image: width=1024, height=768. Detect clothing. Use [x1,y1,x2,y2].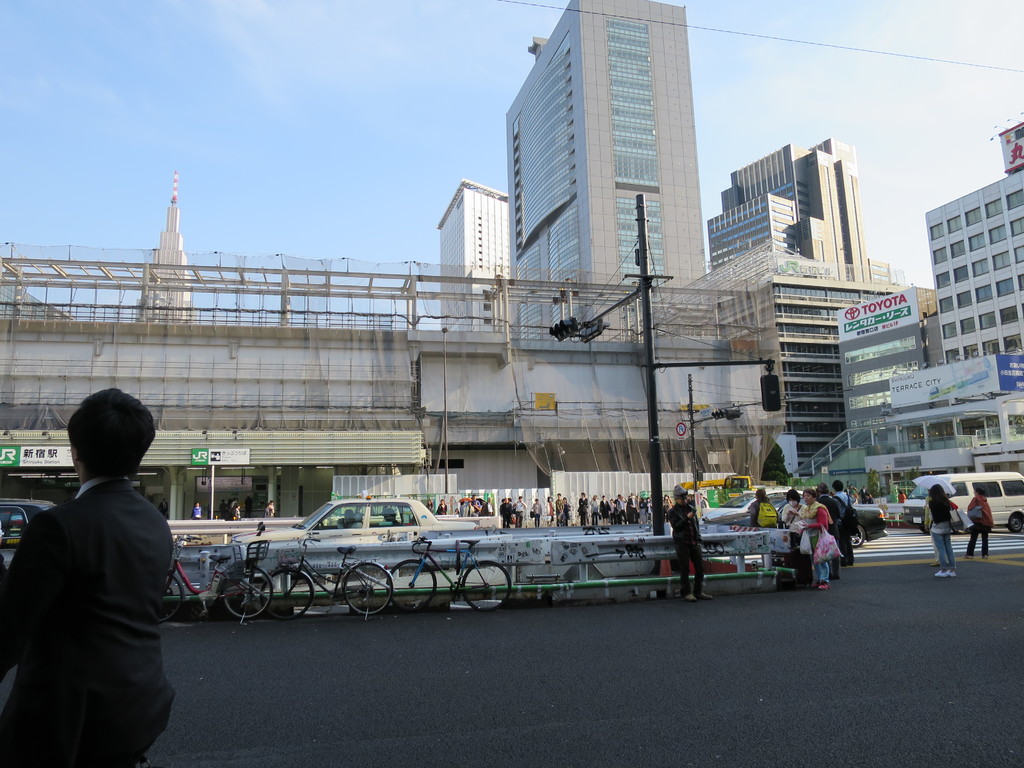
[799,498,837,582].
